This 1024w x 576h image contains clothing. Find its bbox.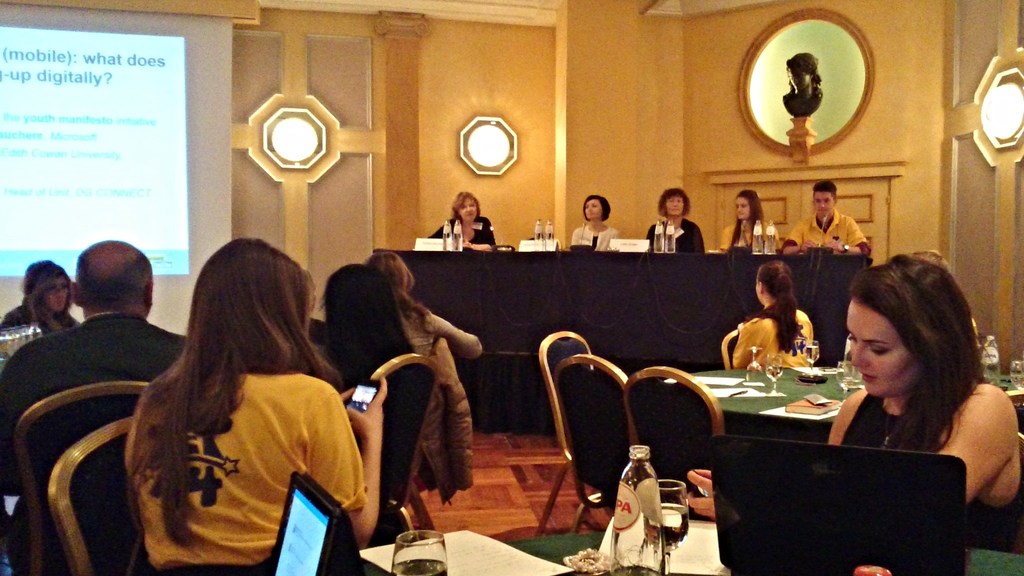
region(644, 214, 703, 257).
